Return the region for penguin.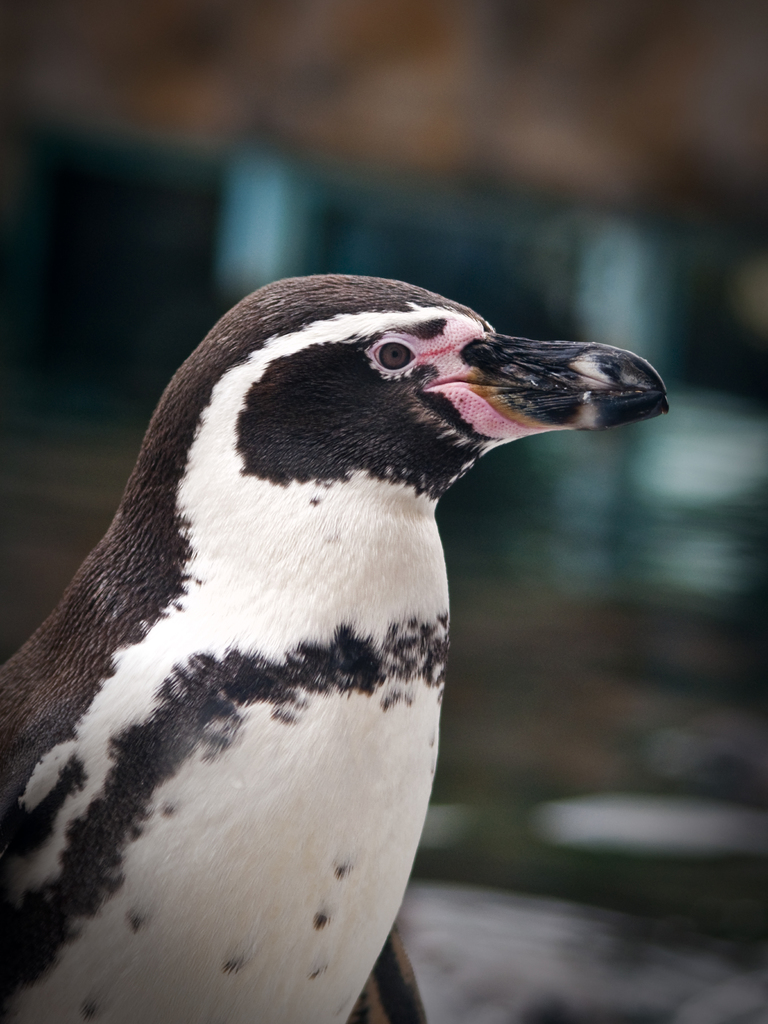
left=0, top=263, right=662, bottom=1023.
